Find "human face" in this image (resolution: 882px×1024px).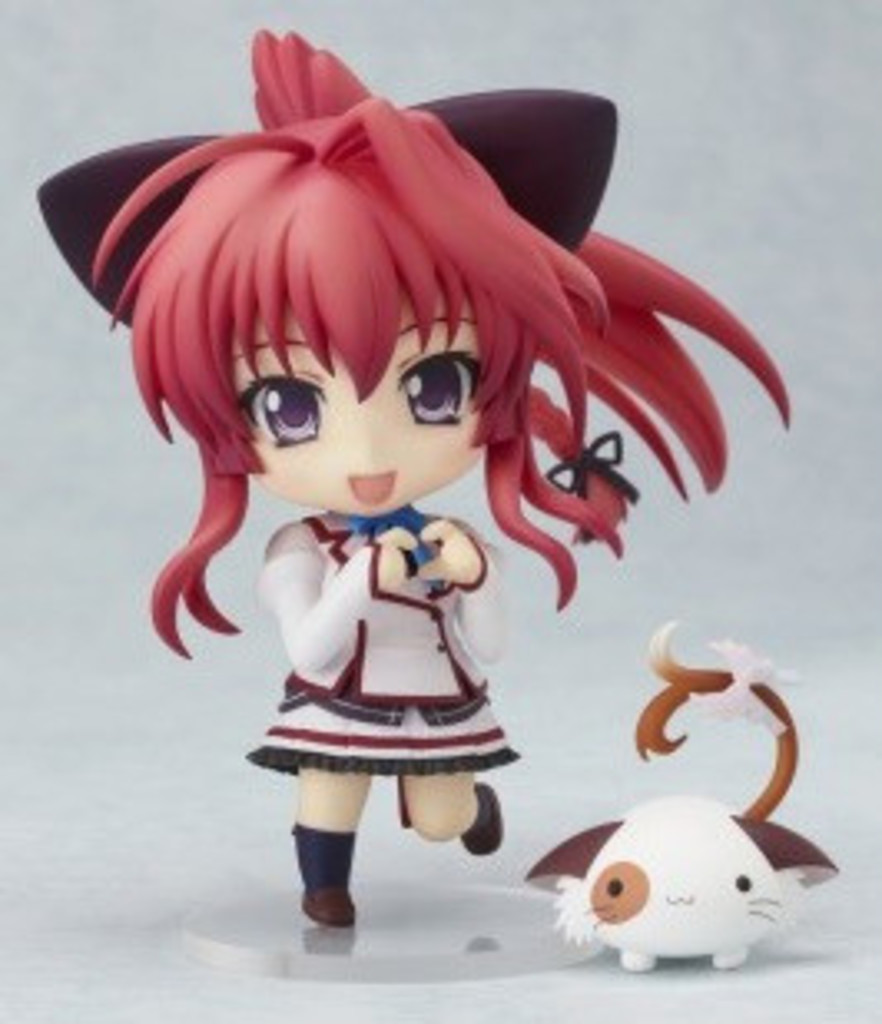
left=229, top=285, right=491, bottom=514.
